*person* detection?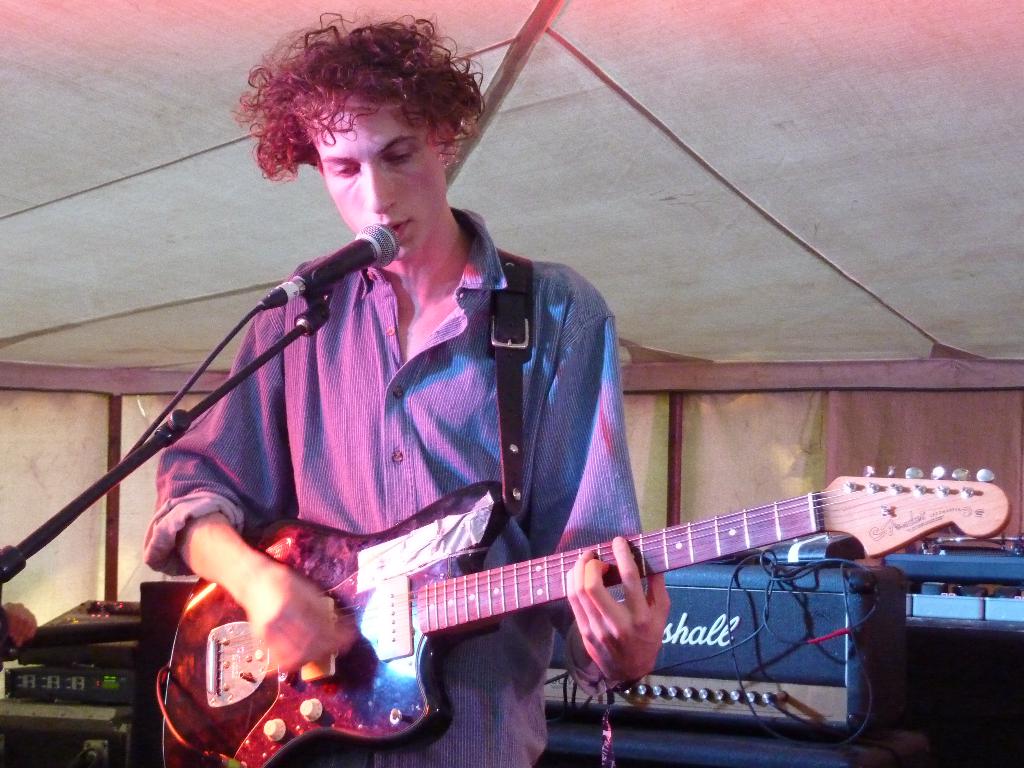
{"left": 134, "top": 77, "right": 841, "bottom": 767}
